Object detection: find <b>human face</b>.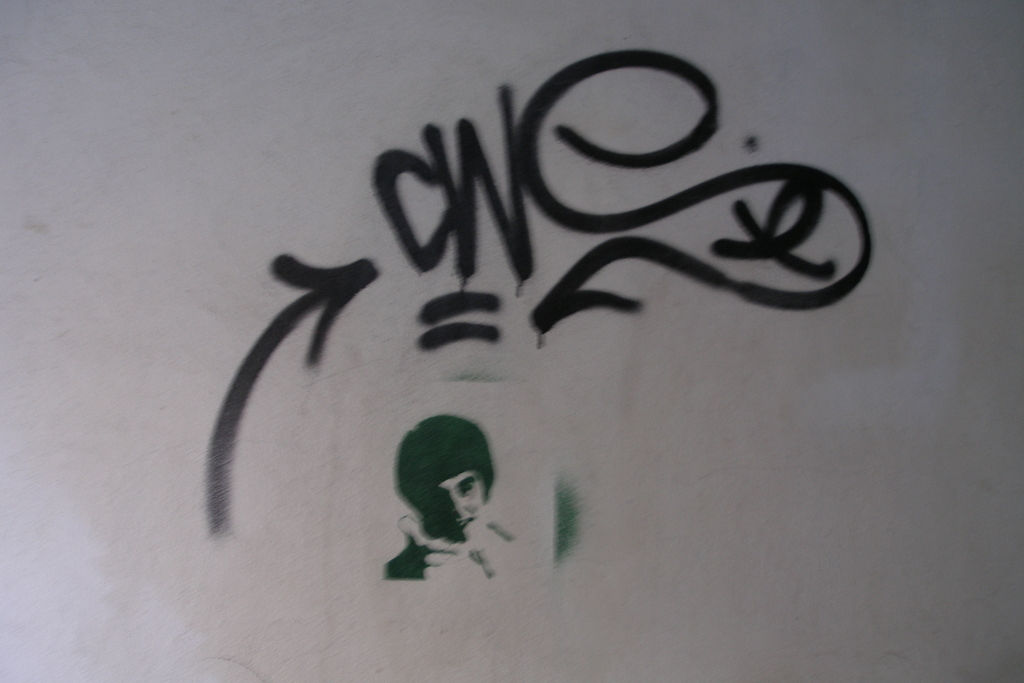
bbox=(428, 476, 483, 545).
